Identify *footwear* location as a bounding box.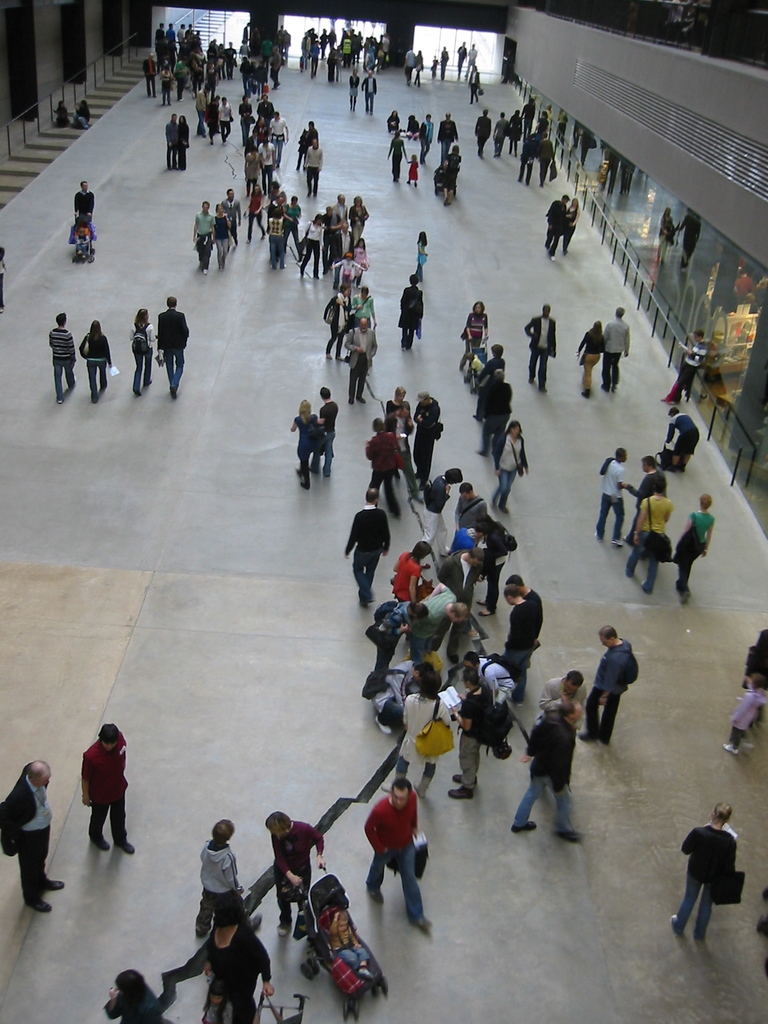
<box>419,480,424,492</box>.
